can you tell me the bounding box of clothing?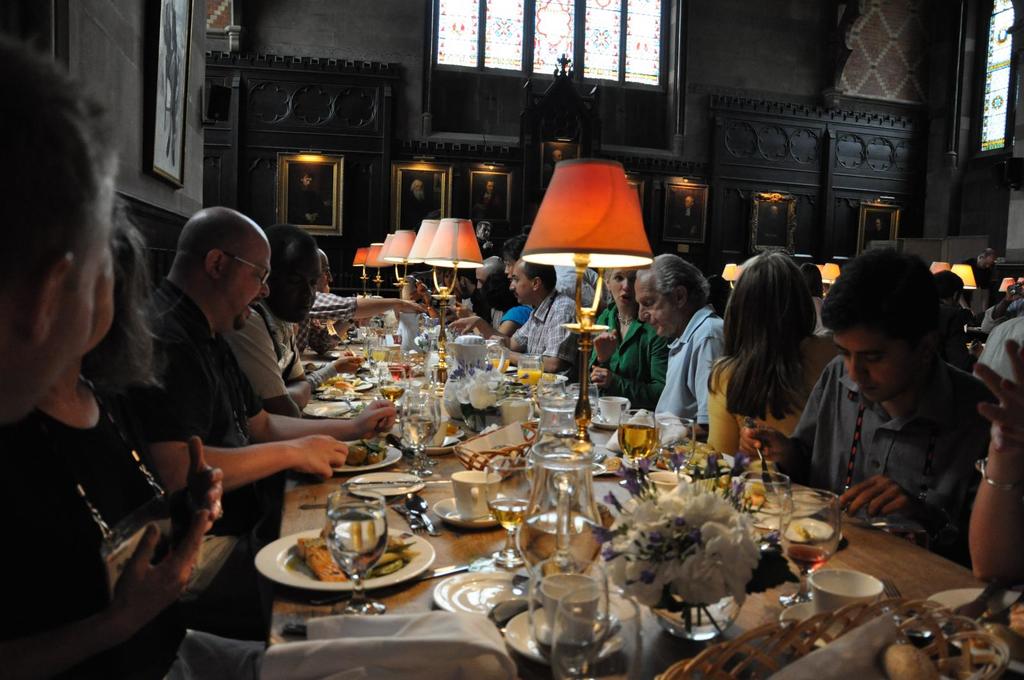
130 276 286 550.
